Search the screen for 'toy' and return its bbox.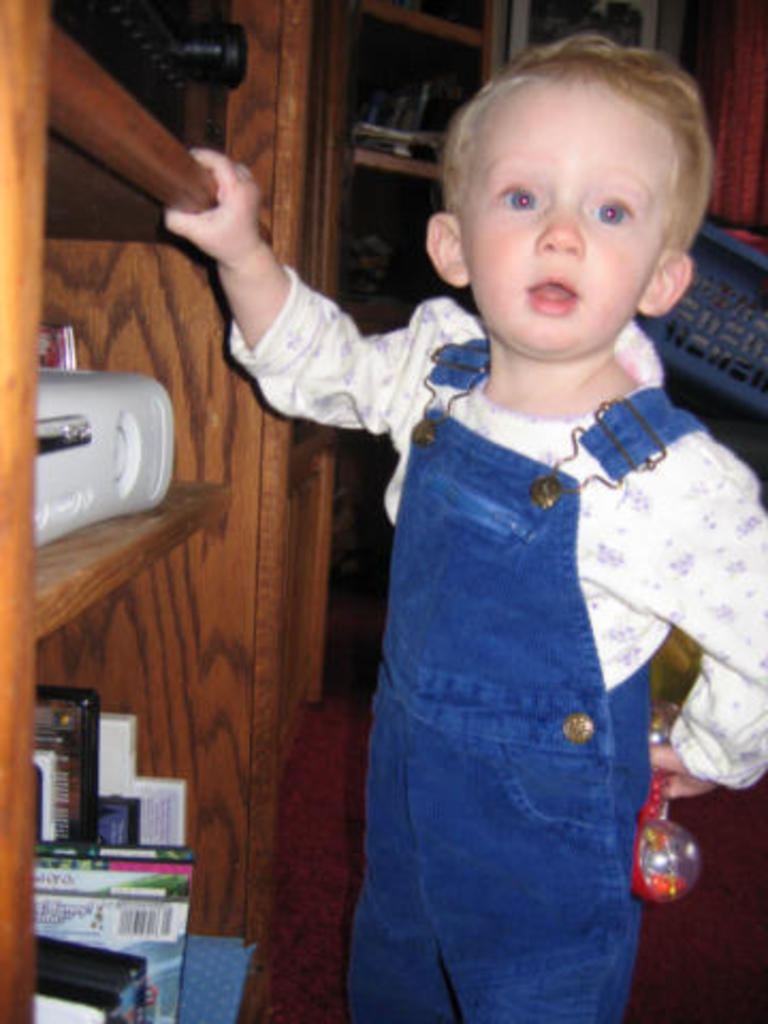
Found: 629:704:706:907.
